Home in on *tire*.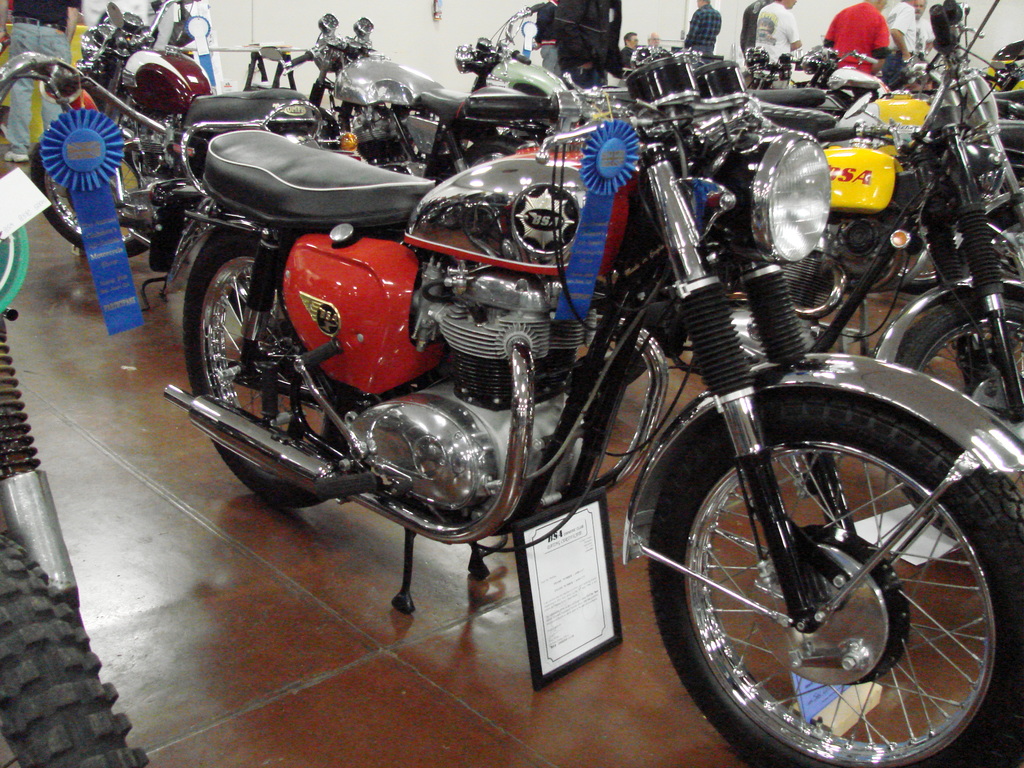
Homed in at pyautogui.locateOnScreen(29, 108, 166, 257).
